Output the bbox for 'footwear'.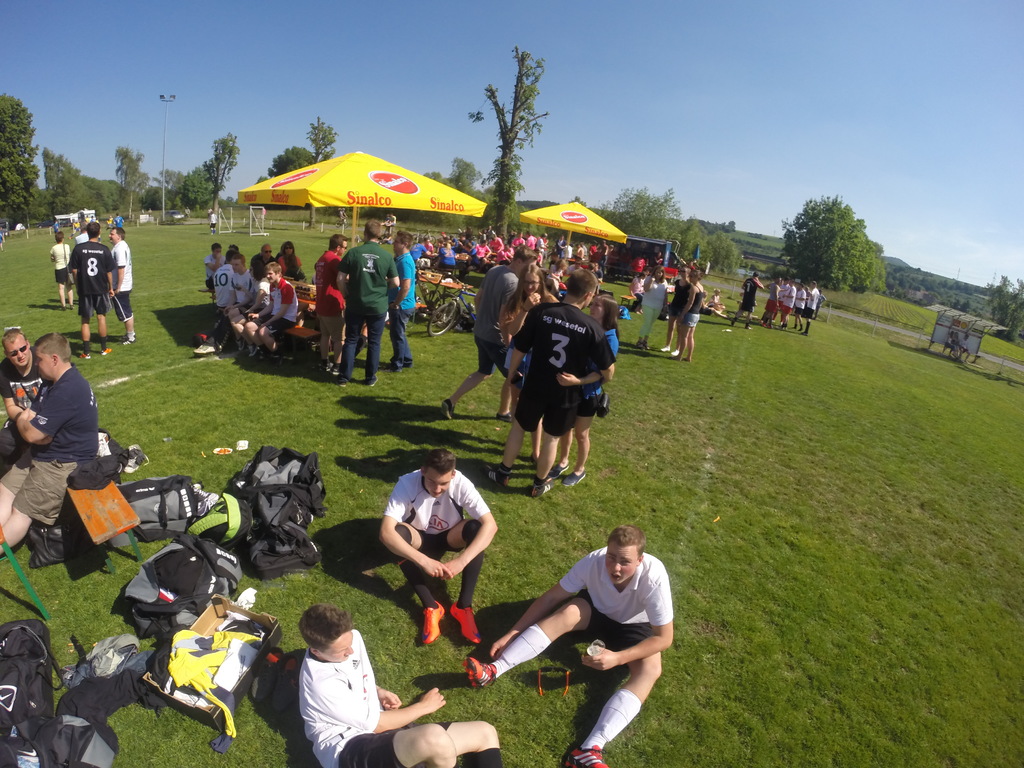
l=673, t=349, r=678, b=355.
